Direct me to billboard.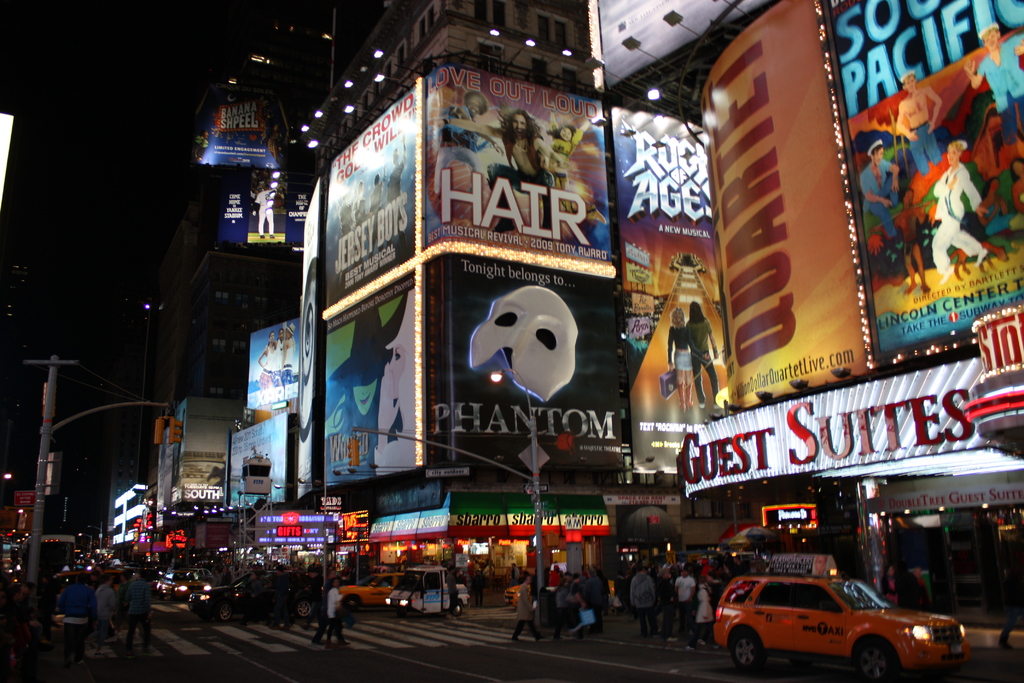
Direction: 232,411,287,514.
